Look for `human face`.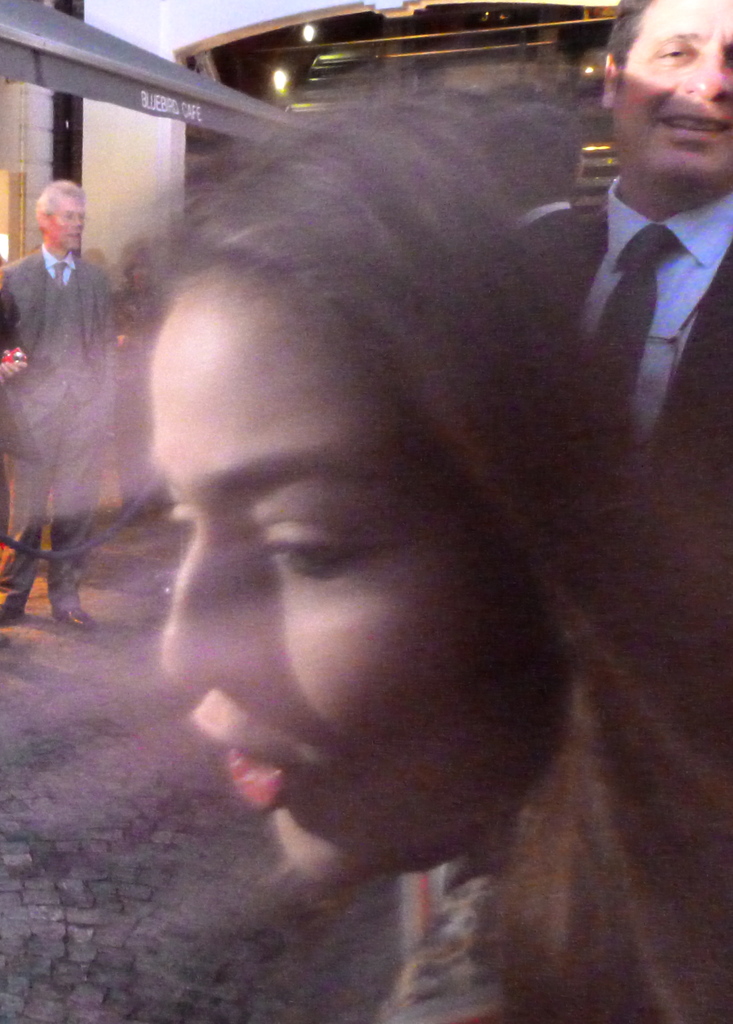
Found: bbox=(49, 198, 86, 250).
